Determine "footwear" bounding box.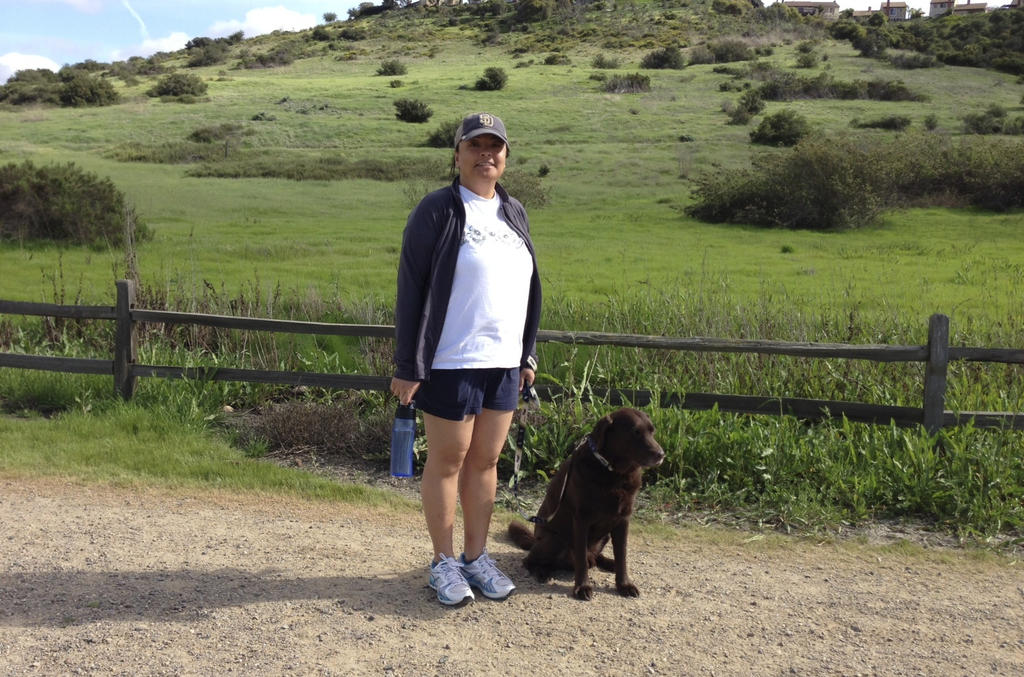
Determined: <region>459, 550, 516, 603</region>.
